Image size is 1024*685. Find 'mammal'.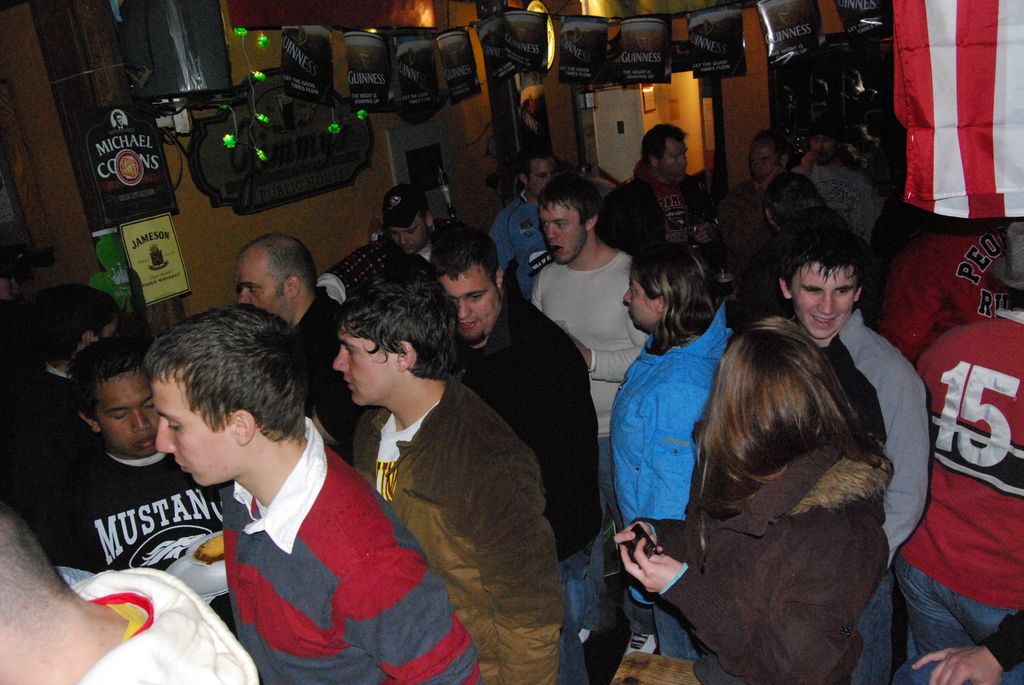
[x1=151, y1=302, x2=478, y2=684].
